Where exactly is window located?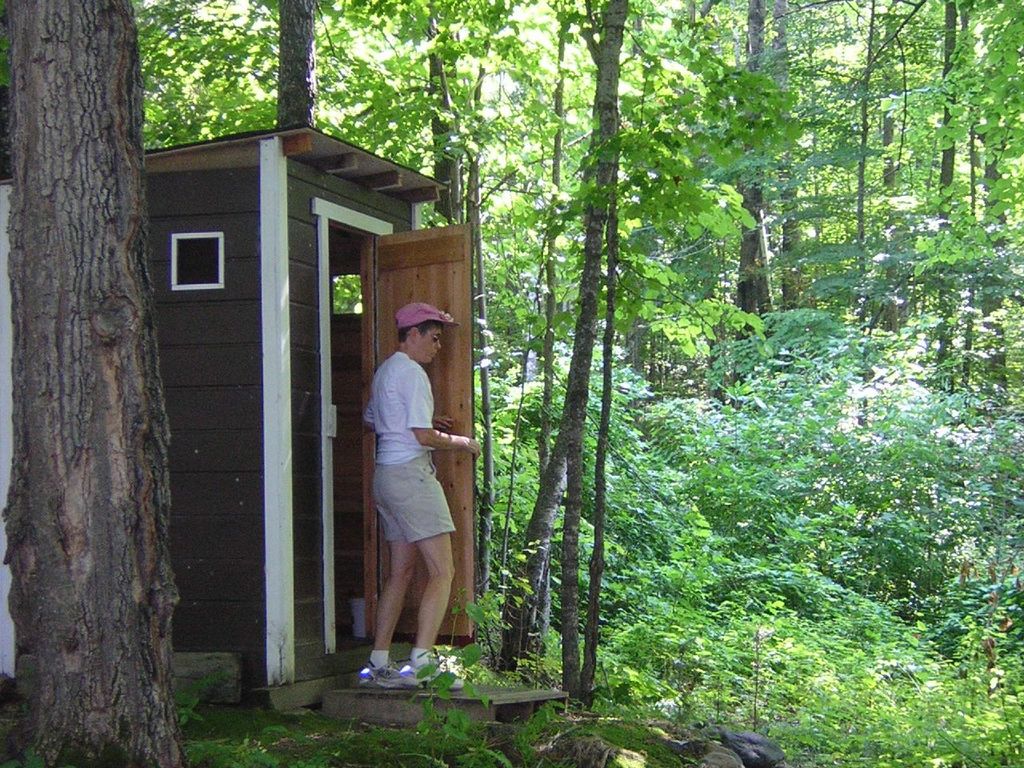
Its bounding box is 162:208:237:290.
